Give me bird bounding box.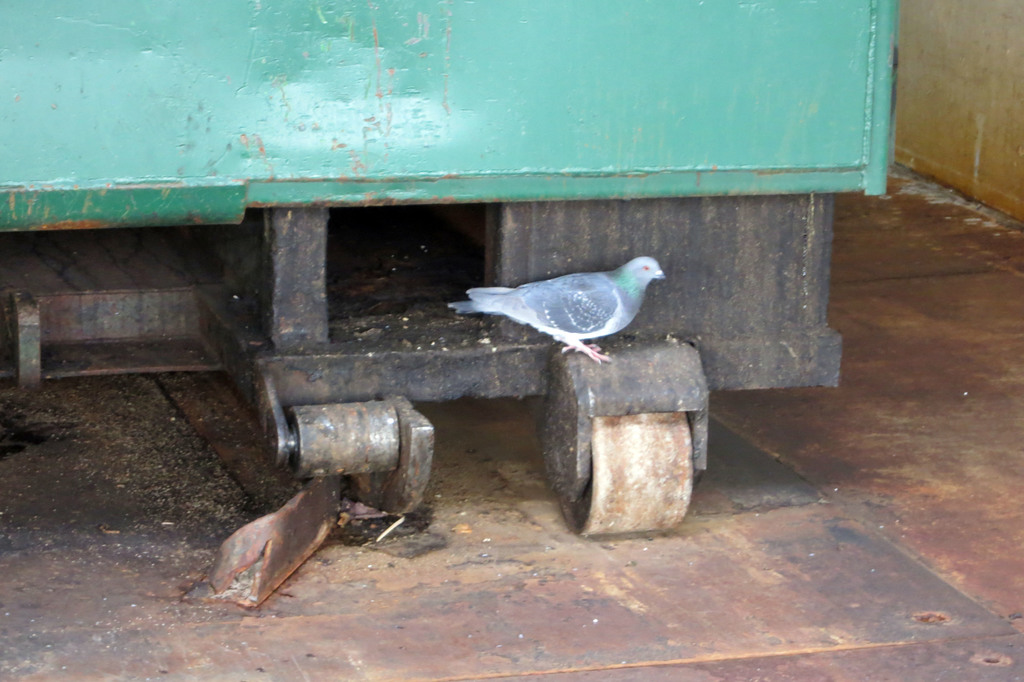
[x1=460, y1=252, x2=680, y2=361].
